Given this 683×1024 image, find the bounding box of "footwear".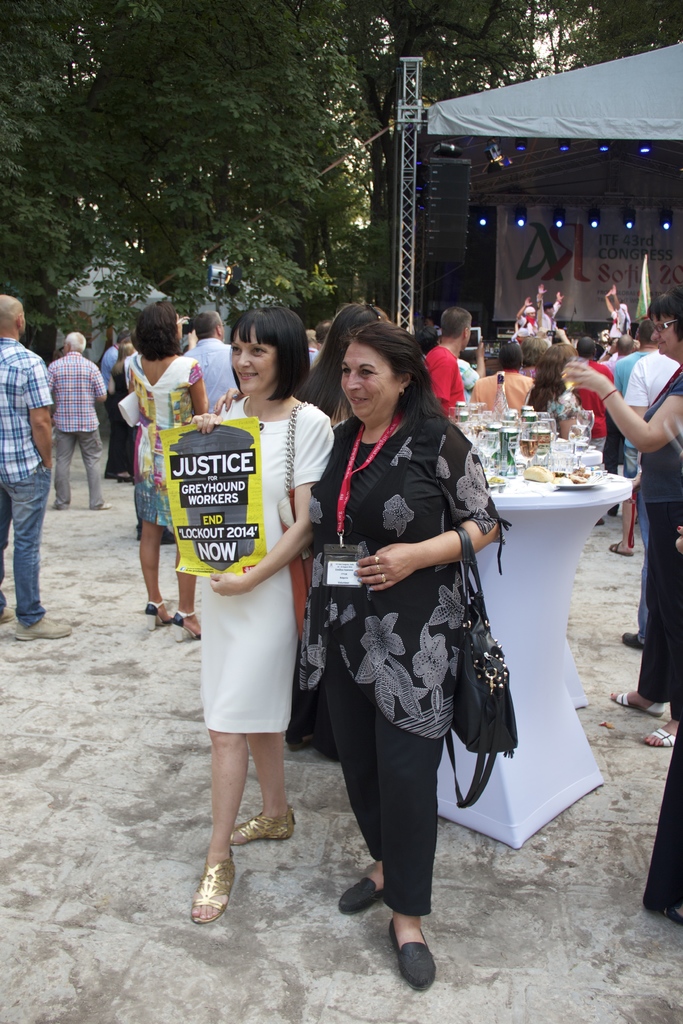
<box>643,712,682,752</box>.
